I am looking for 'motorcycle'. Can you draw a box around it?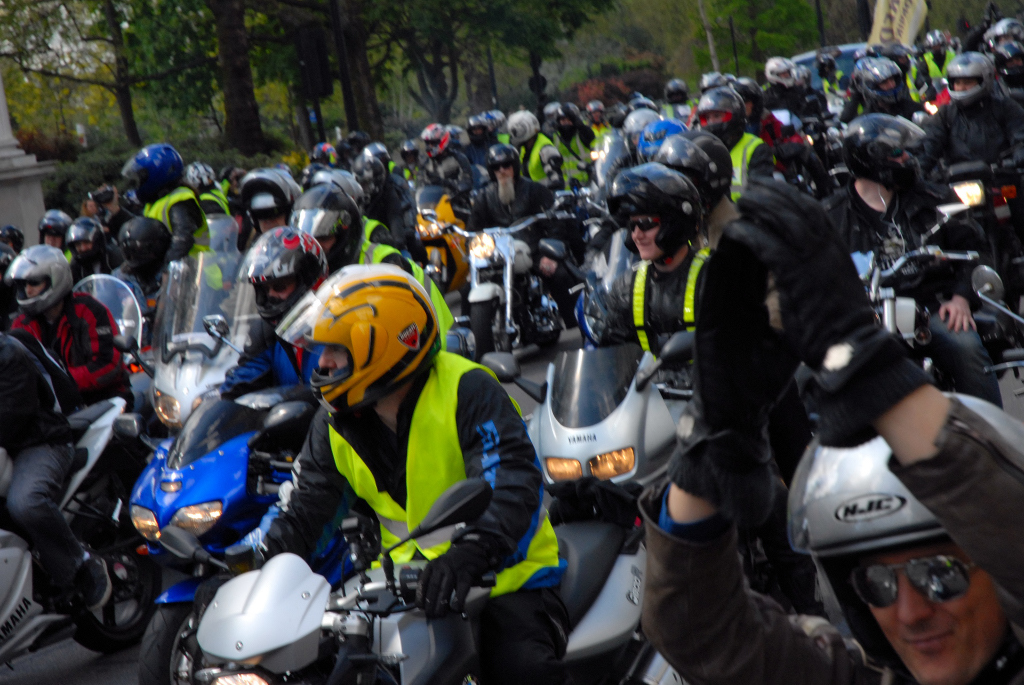
Sure, the bounding box is 420 213 566 352.
